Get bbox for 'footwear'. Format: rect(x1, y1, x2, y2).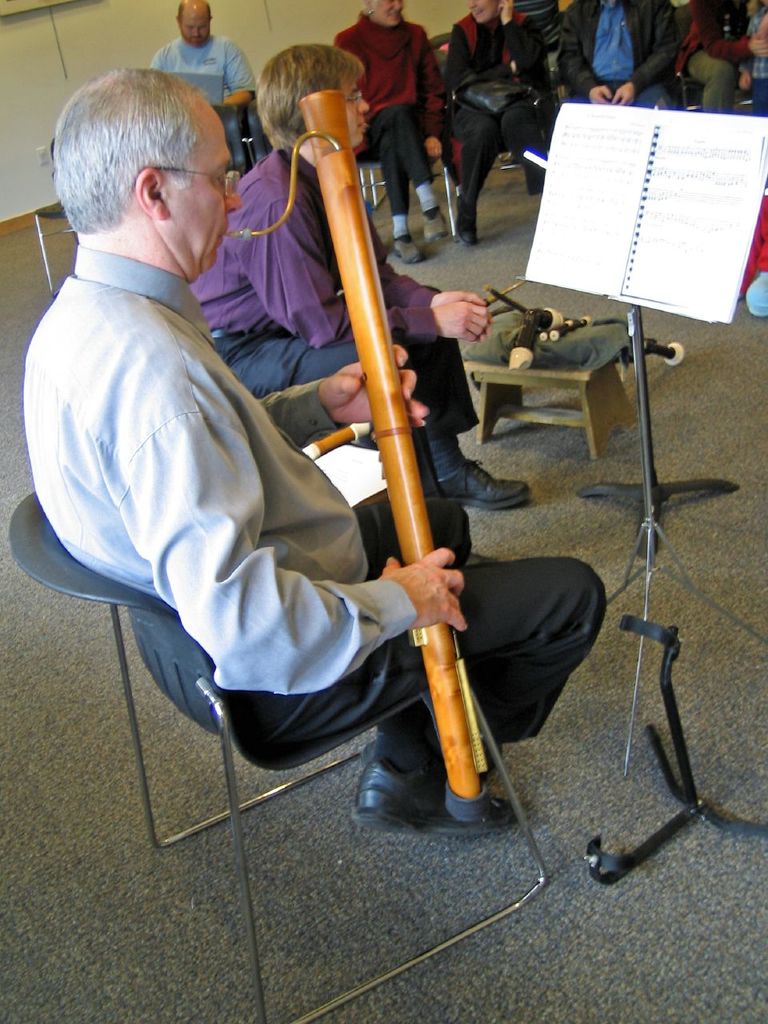
rect(453, 192, 481, 254).
